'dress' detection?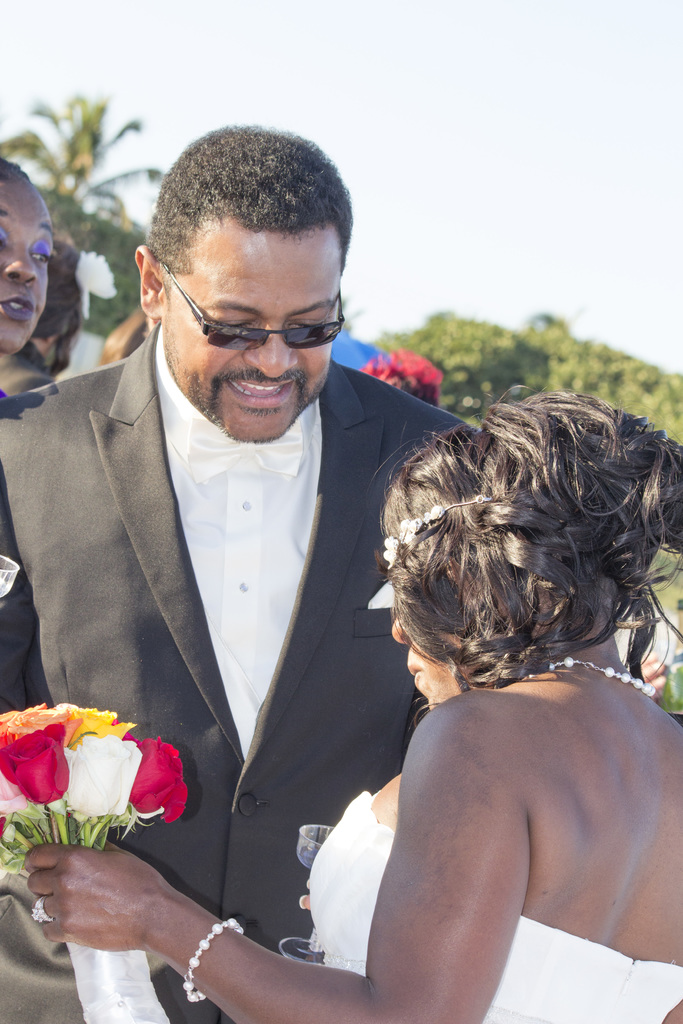
bbox(302, 793, 682, 1023)
